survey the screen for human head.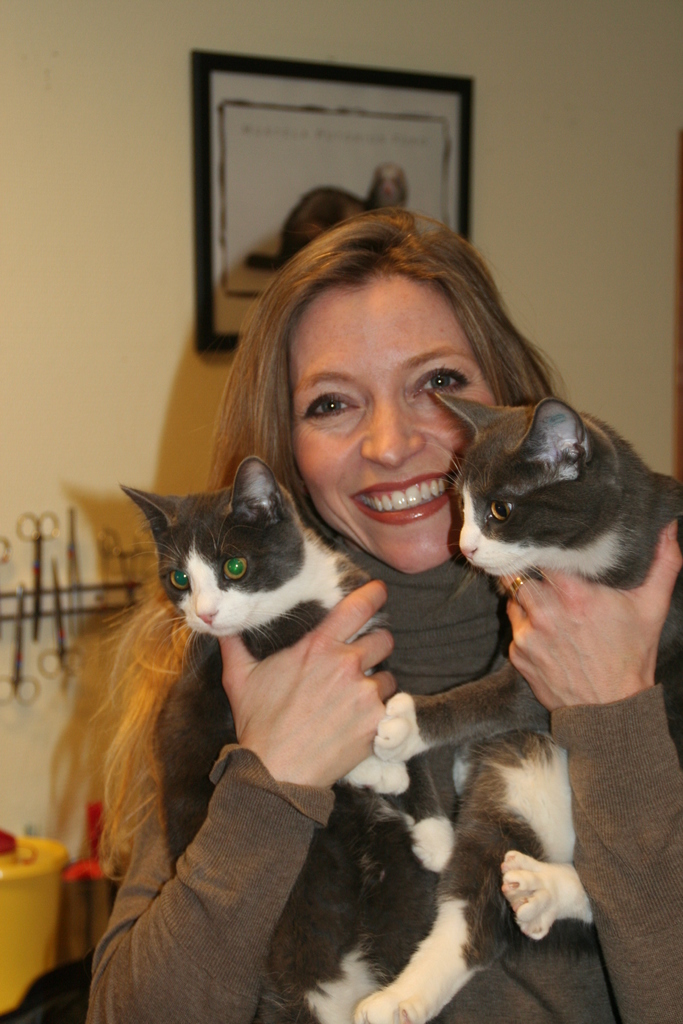
Survey found: 261:250:552:589.
